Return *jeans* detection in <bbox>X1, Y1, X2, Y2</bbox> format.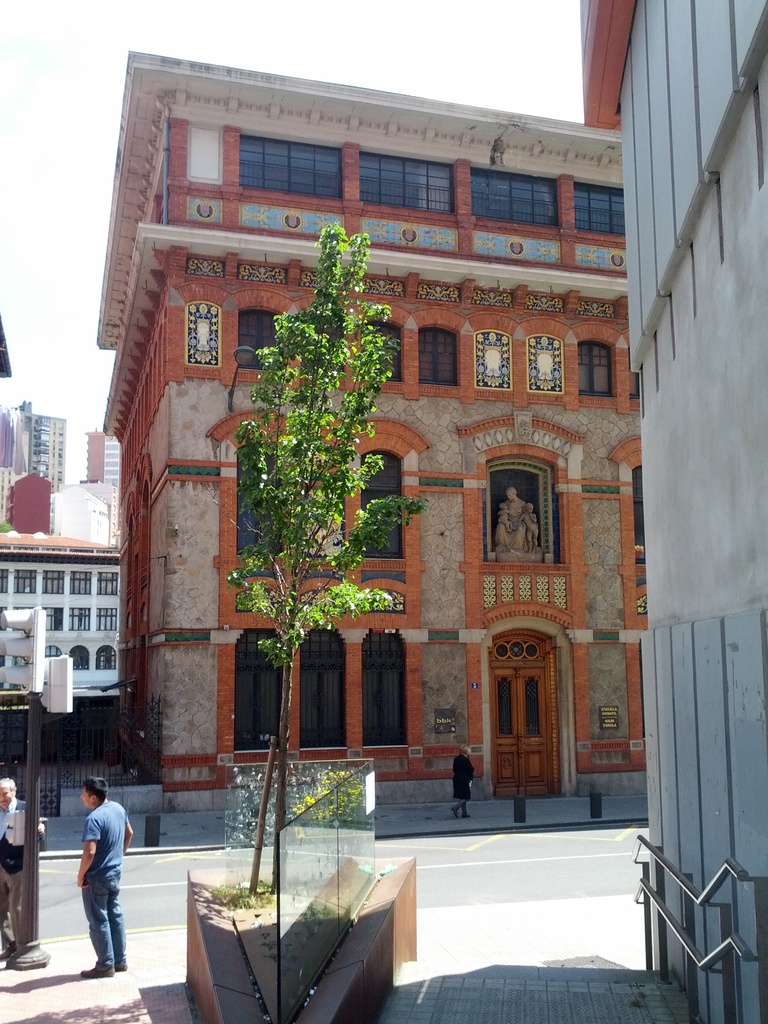
<bbox>88, 870, 123, 972</bbox>.
